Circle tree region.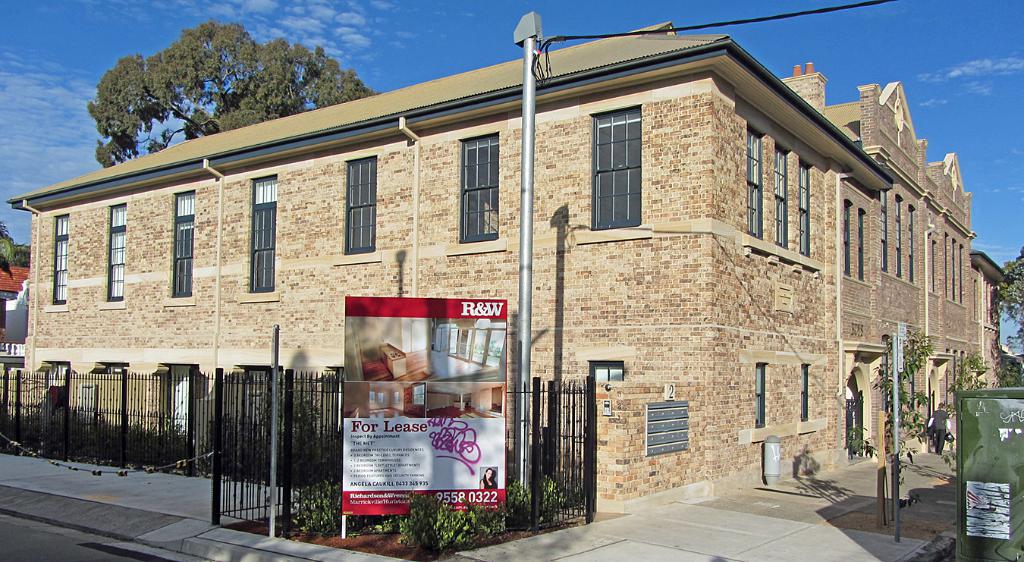
Region: (871,319,934,482).
